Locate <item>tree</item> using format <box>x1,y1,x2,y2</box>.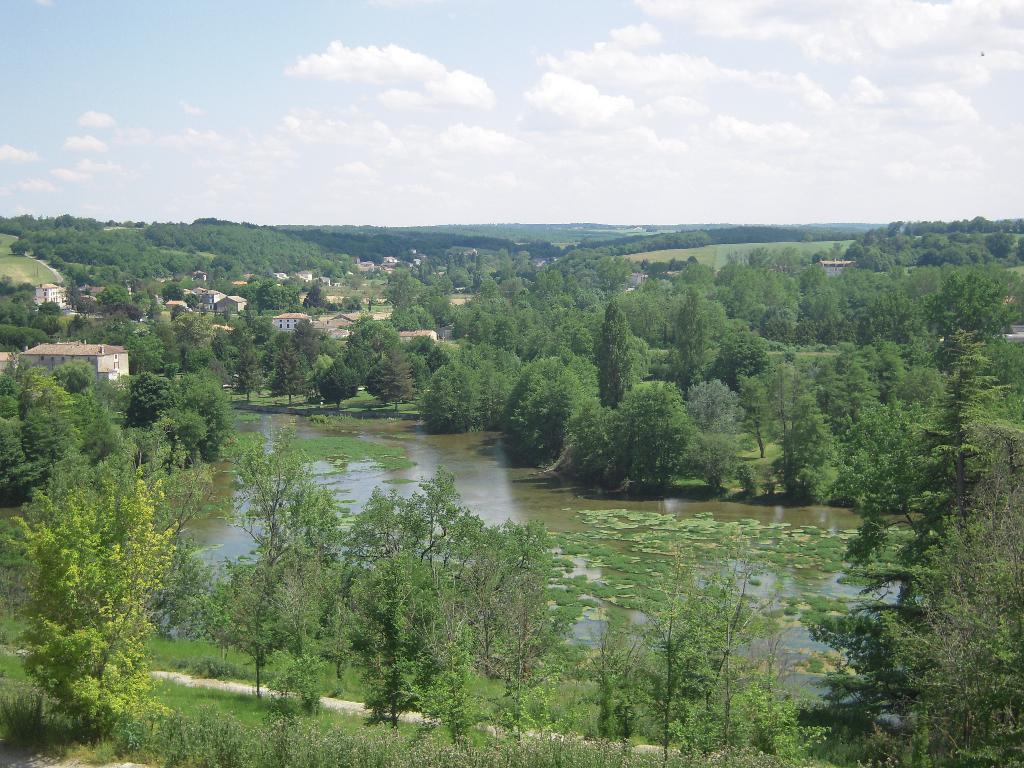
<box>371,349,420,410</box>.
